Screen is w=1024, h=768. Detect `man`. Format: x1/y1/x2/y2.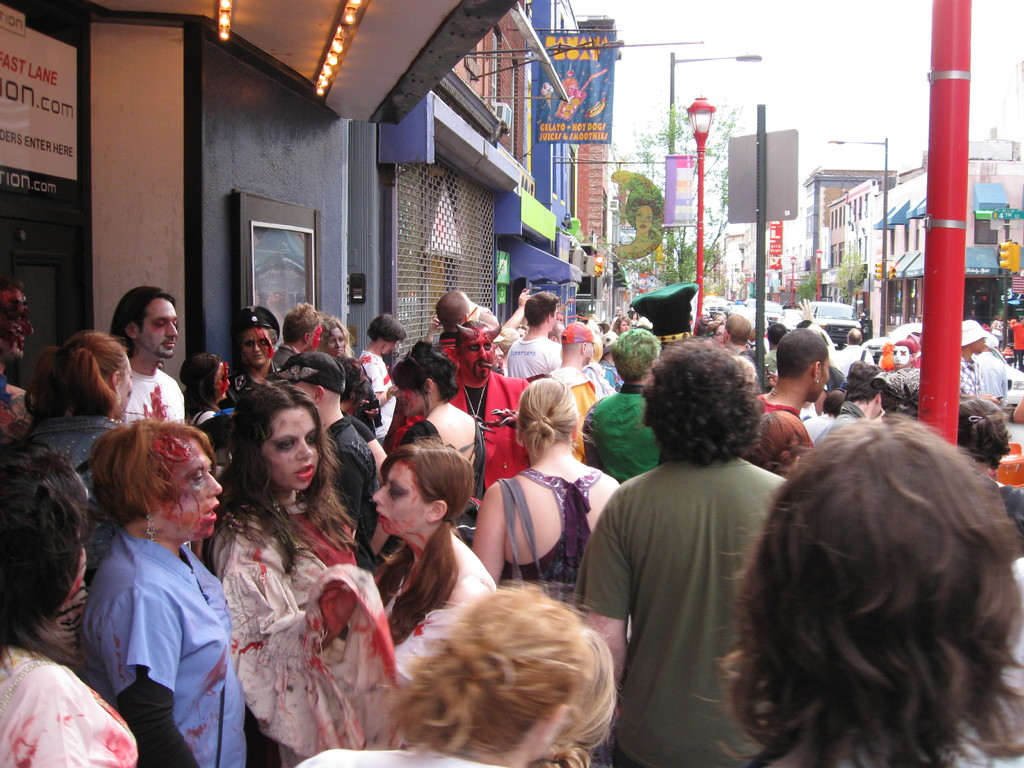
505/288/564/380.
